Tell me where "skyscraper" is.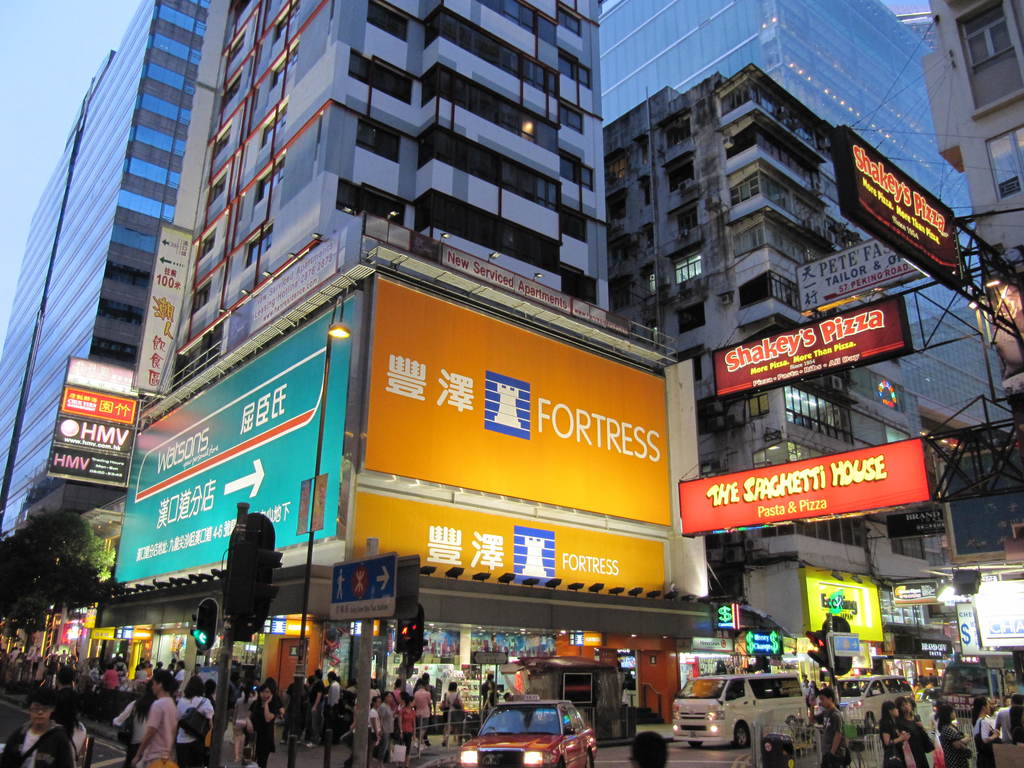
"skyscraper" is at left=0, top=0, right=208, bottom=623.
